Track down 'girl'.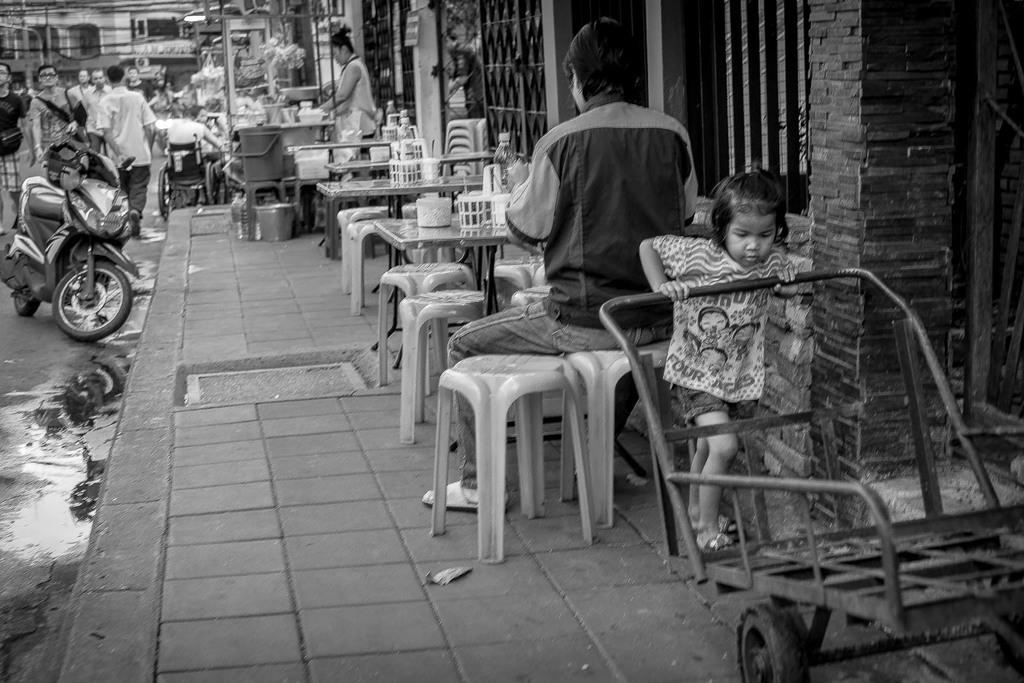
Tracked to Rect(642, 155, 800, 554).
